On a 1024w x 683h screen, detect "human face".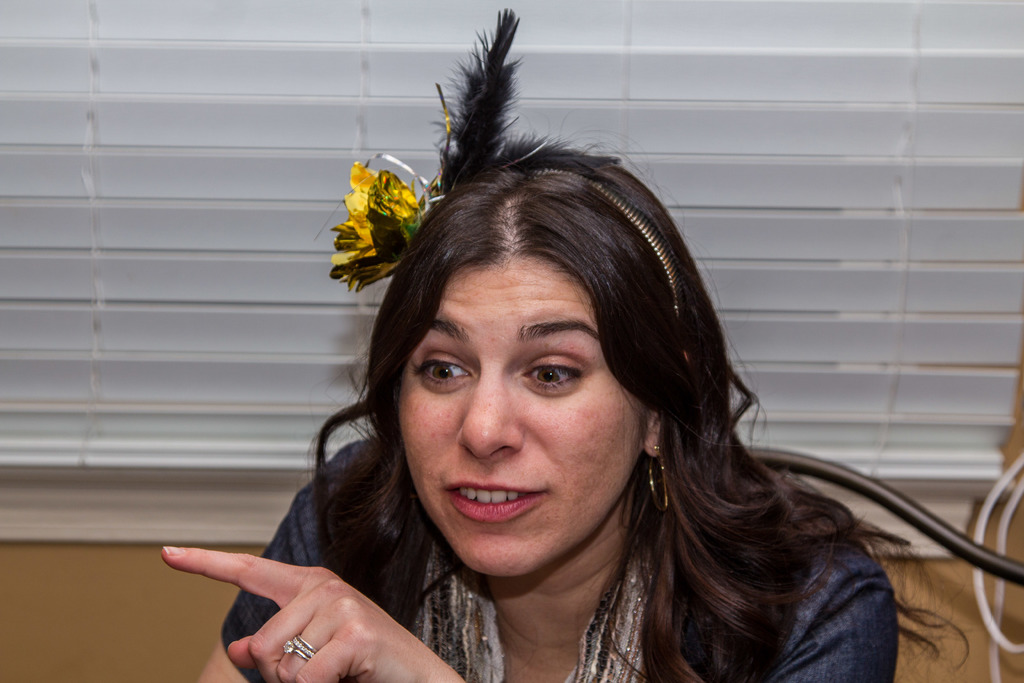
bbox=(400, 259, 631, 577).
